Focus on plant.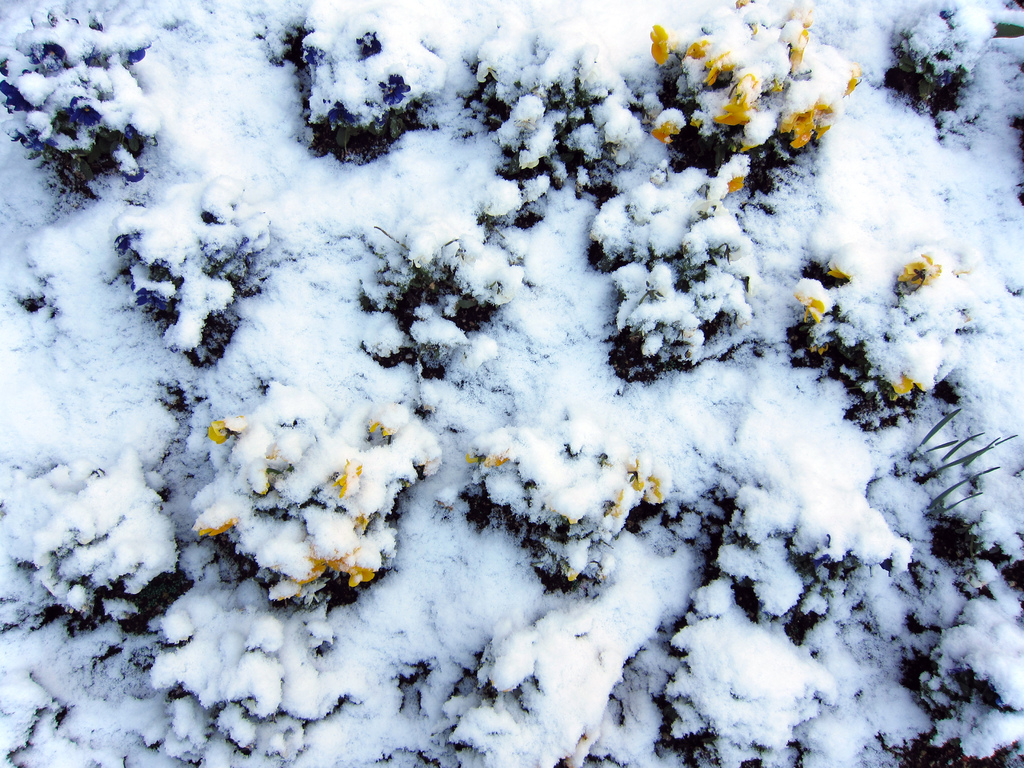
Focused at 640, 1, 862, 186.
